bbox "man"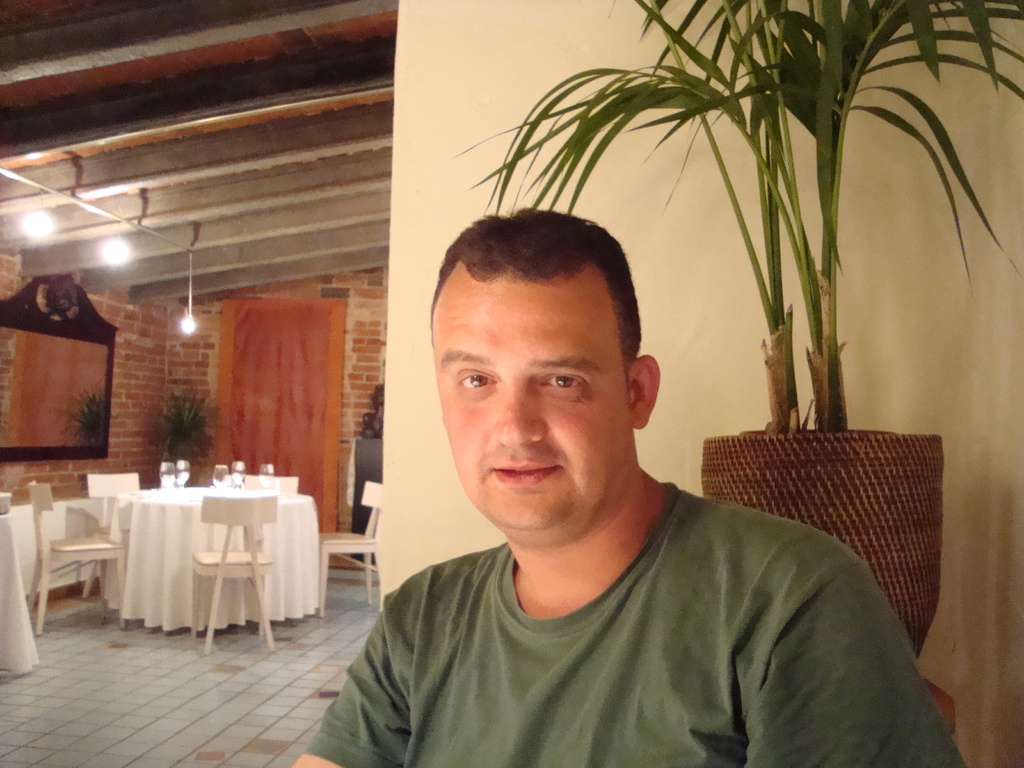
{"x1": 292, "y1": 208, "x2": 965, "y2": 767}
